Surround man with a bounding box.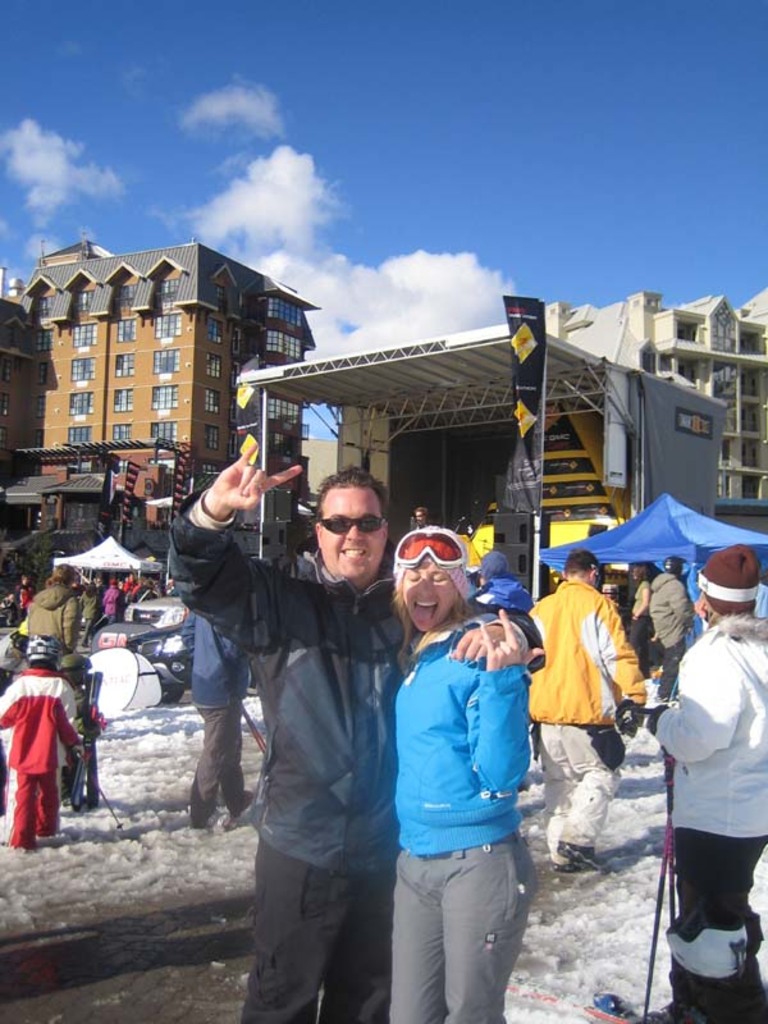
detection(413, 504, 424, 525).
